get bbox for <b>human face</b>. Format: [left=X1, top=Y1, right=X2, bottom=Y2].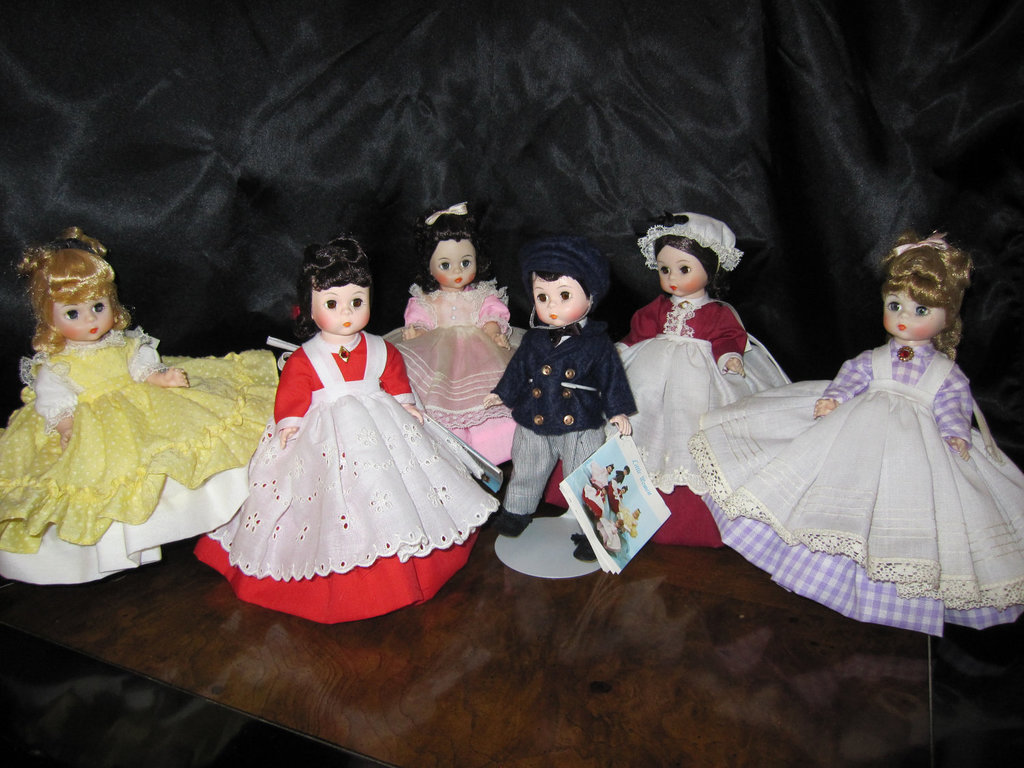
[left=634, top=510, right=640, bottom=517].
